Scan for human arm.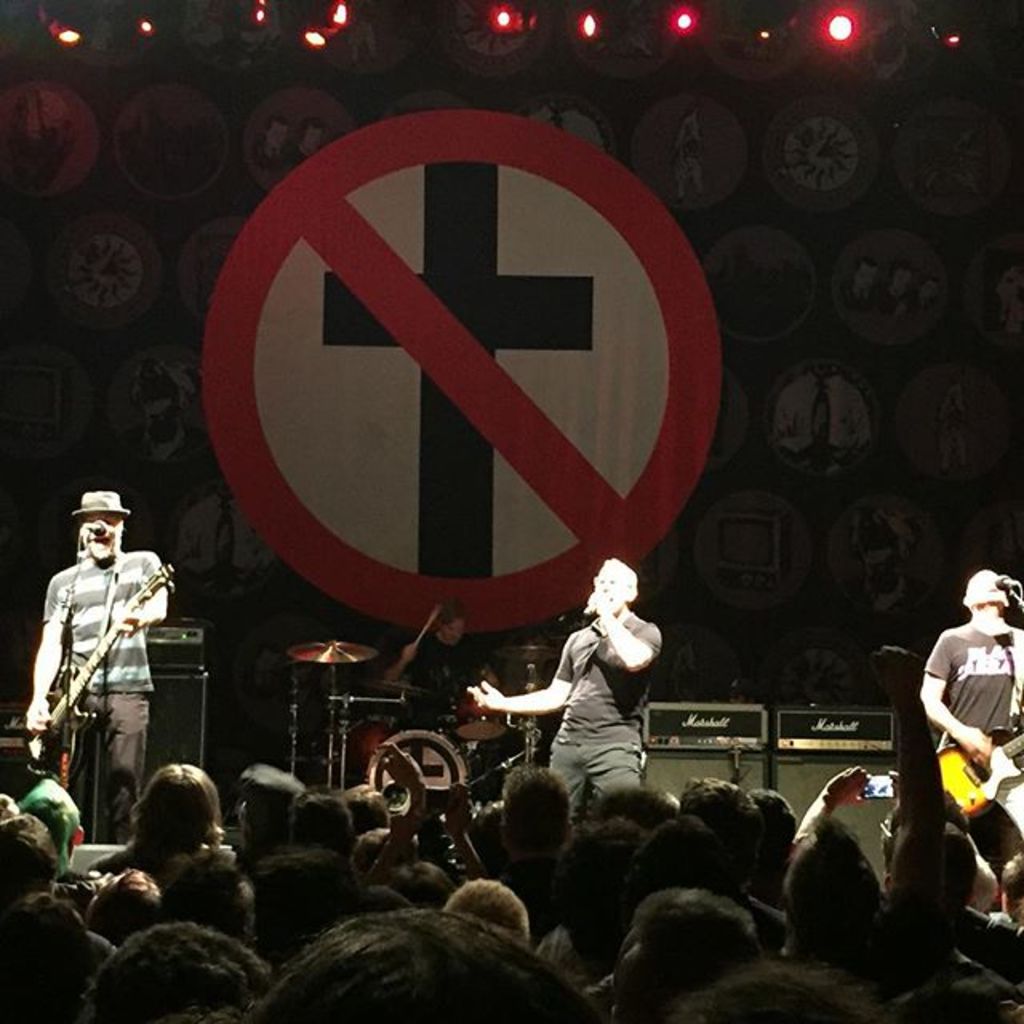
Scan result: l=917, t=629, r=1000, b=773.
